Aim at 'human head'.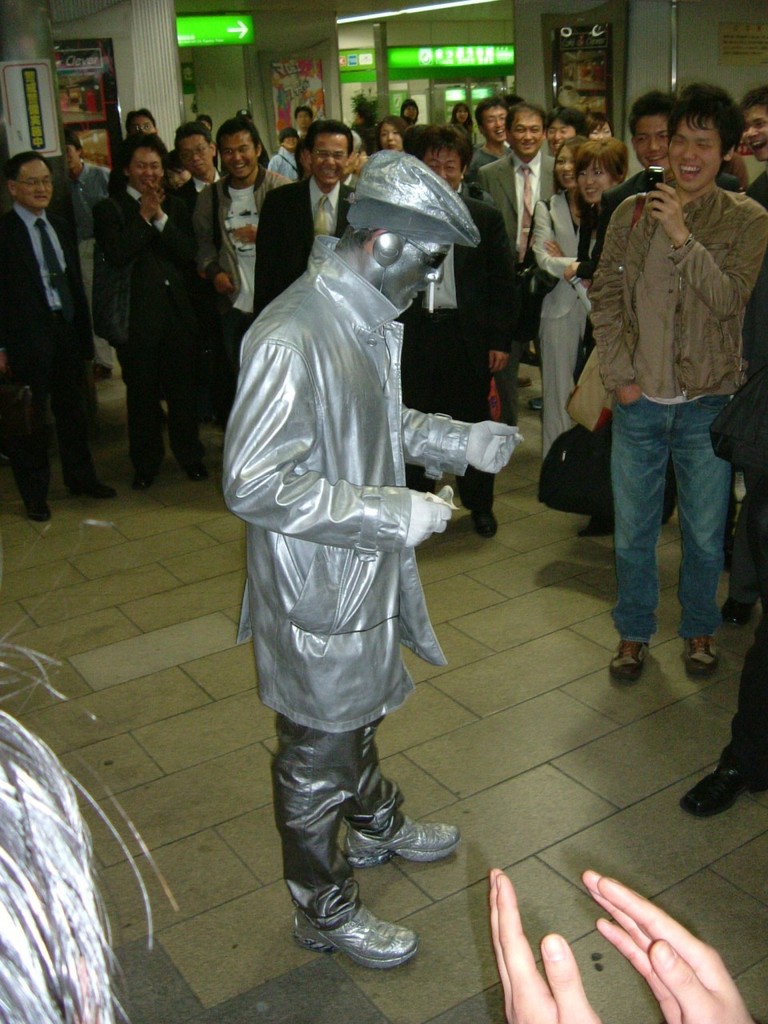
Aimed at detection(377, 114, 410, 150).
